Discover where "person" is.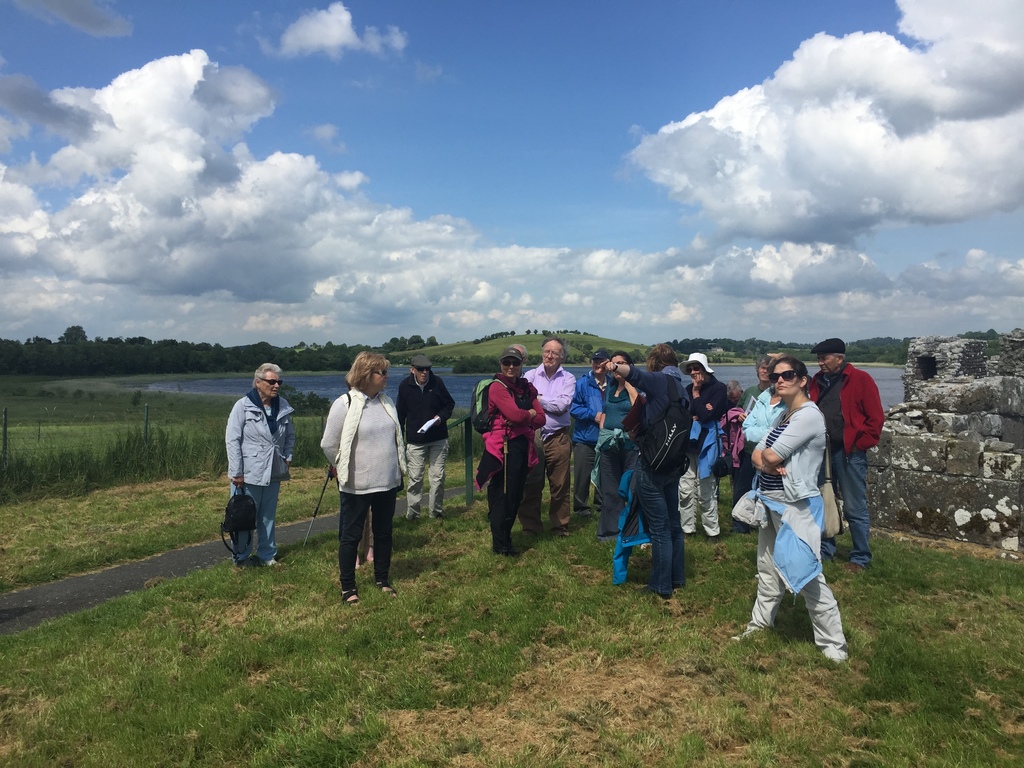
Discovered at crop(597, 353, 630, 531).
